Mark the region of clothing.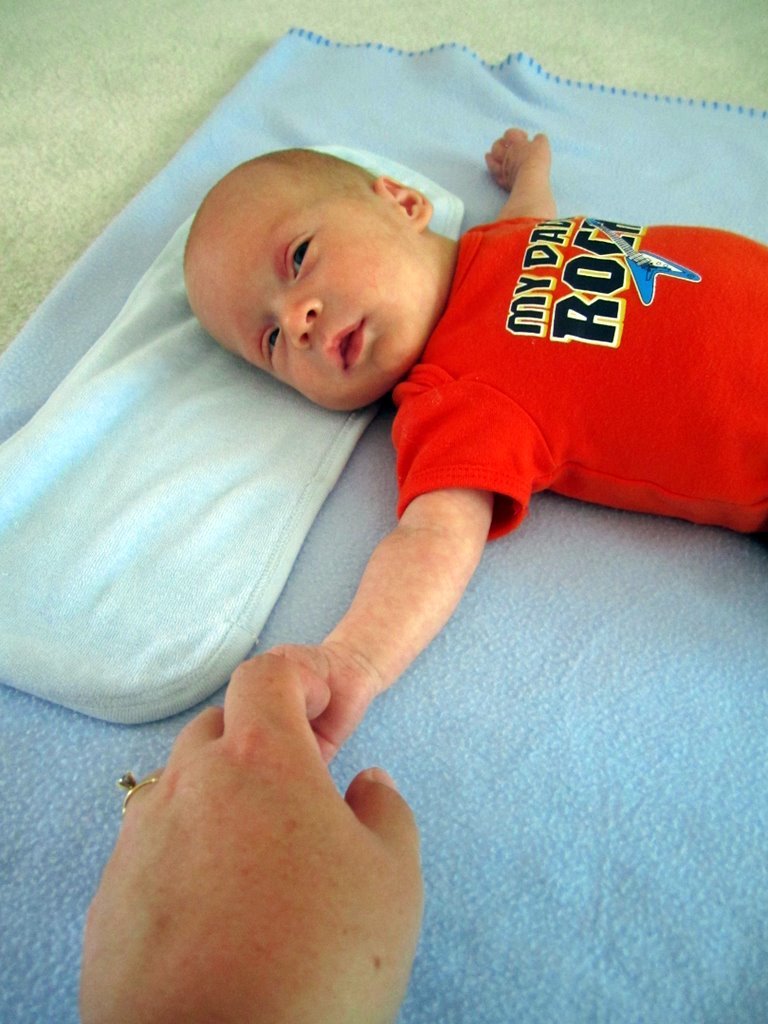
Region: box=[389, 222, 767, 528].
